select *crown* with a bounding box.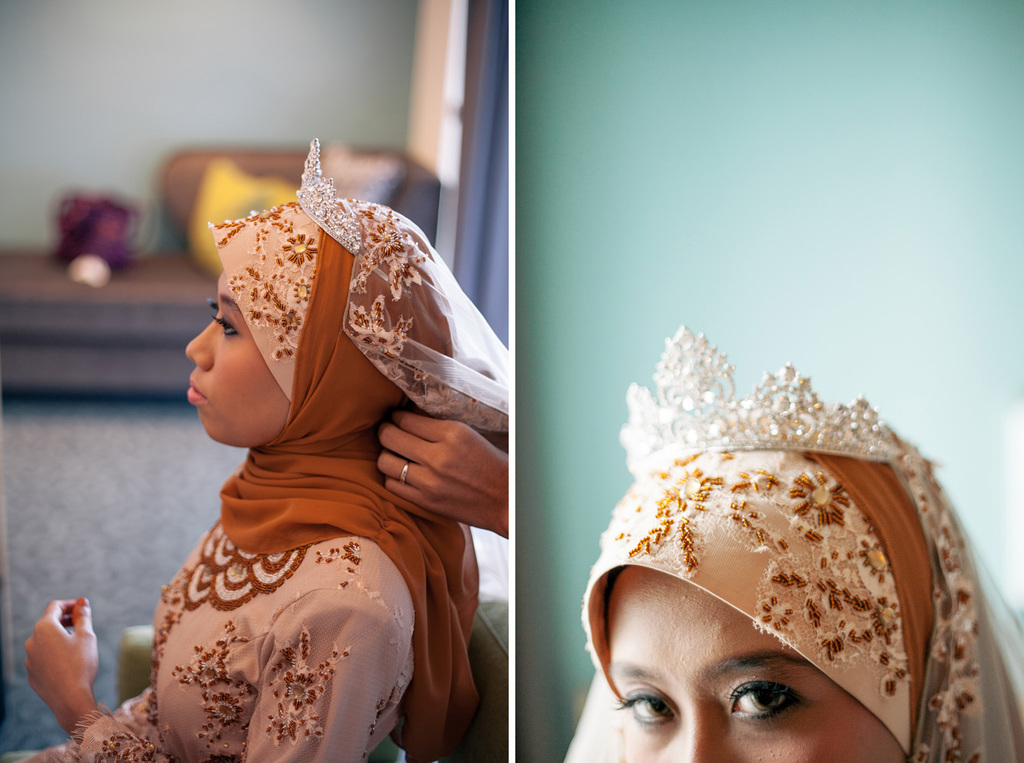
locate(616, 321, 909, 476).
